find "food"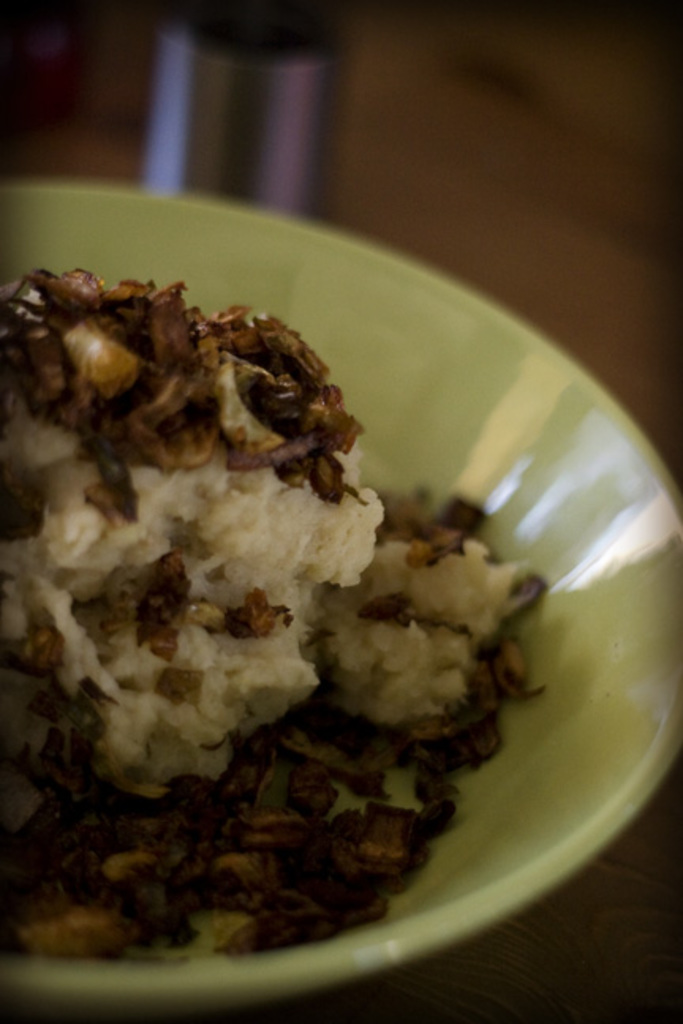
pyautogui.locateOnScreen(43, 220, 609, 926)
